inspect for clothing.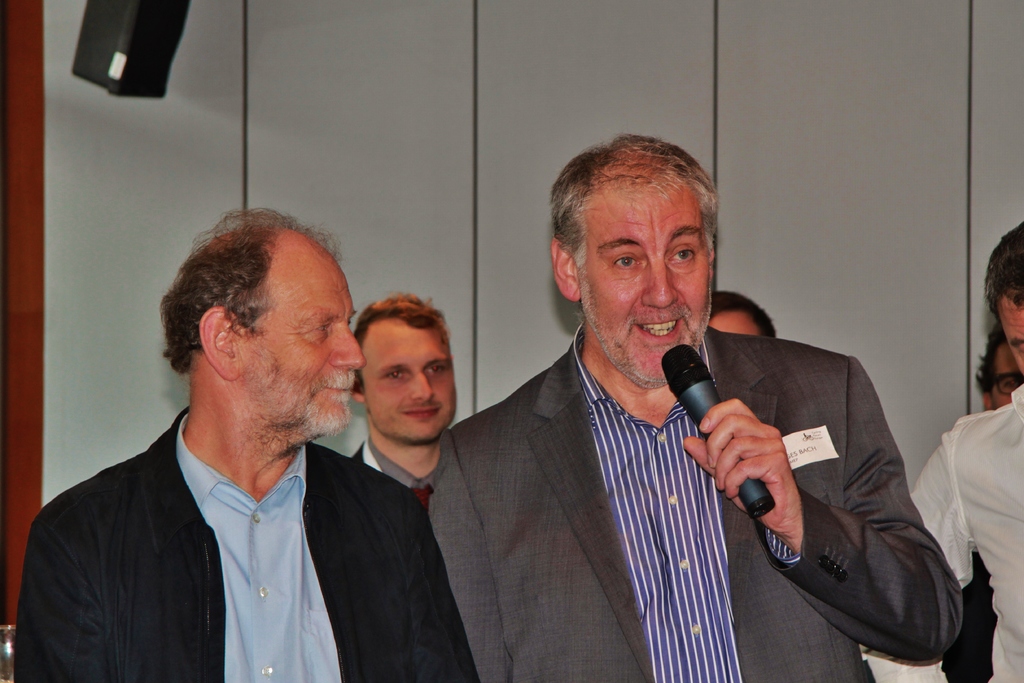
Inspection: (x1=12, y1=405, x2=477, y2=682).
